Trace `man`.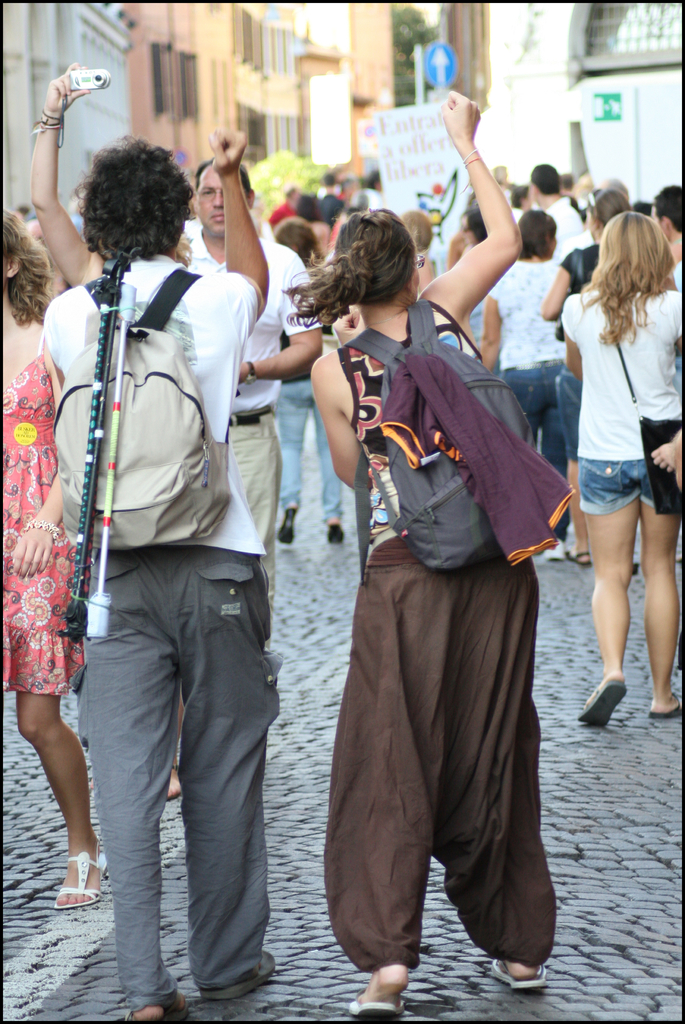
Traced to x1=530 y1=162 x2=581 y2=243.
